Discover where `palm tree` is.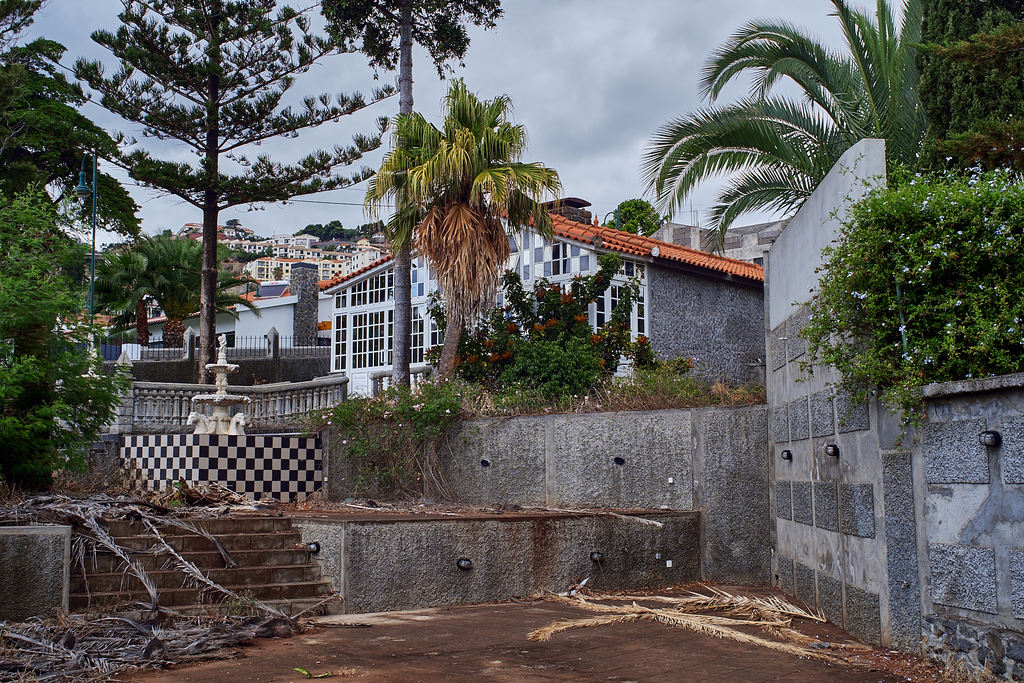
Discovered at BBox(638, 0, 942, 283).
